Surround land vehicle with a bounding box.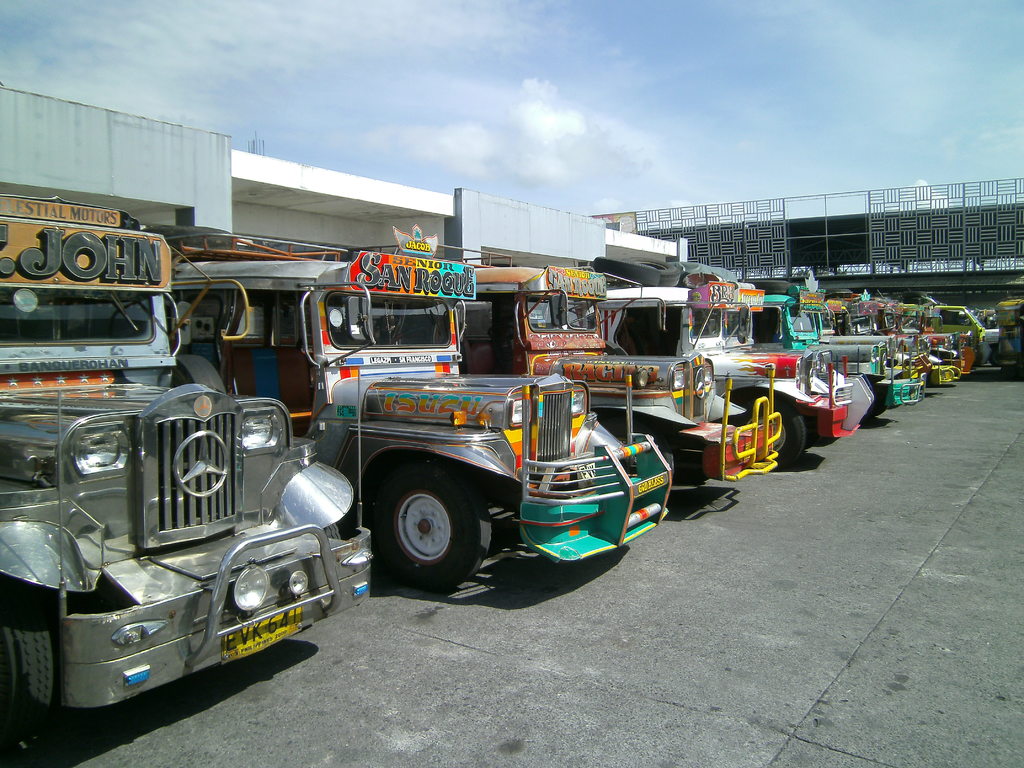
locate(0, 195, 370, 721).
